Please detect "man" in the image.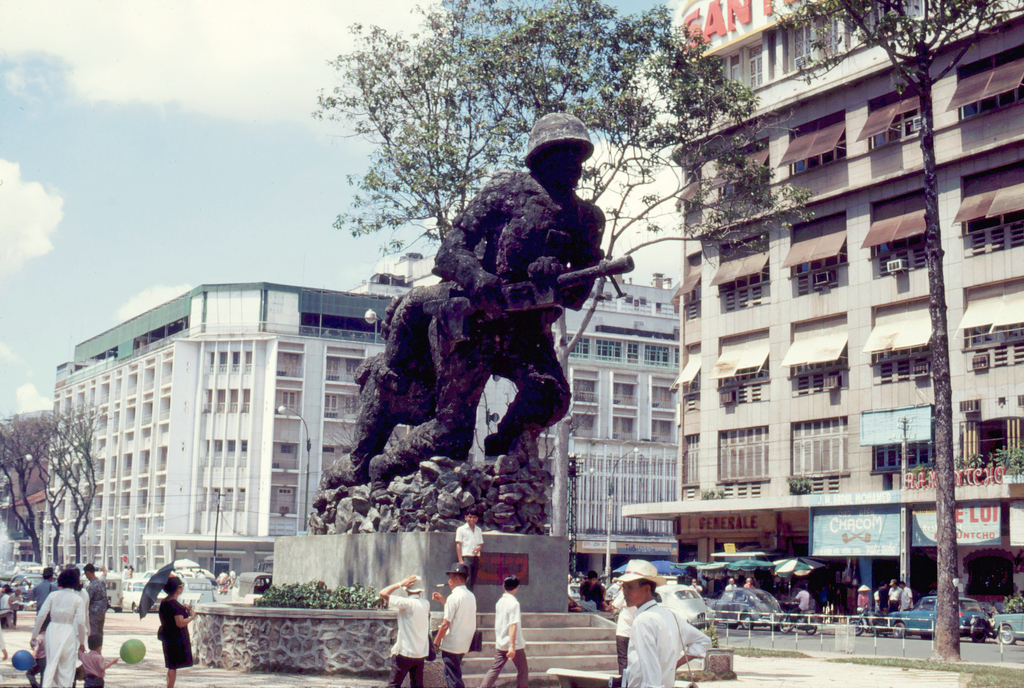
<bbox>477, 577, 530, 687</bbox>.
